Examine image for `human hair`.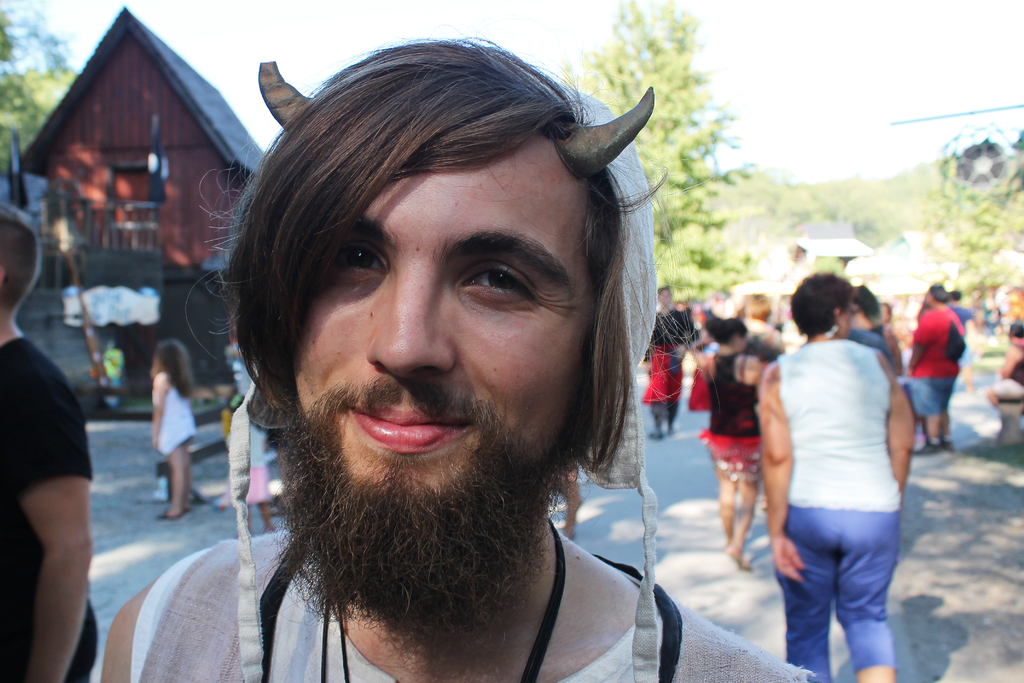
Examination result: locate(929, 281, 948, 303).
